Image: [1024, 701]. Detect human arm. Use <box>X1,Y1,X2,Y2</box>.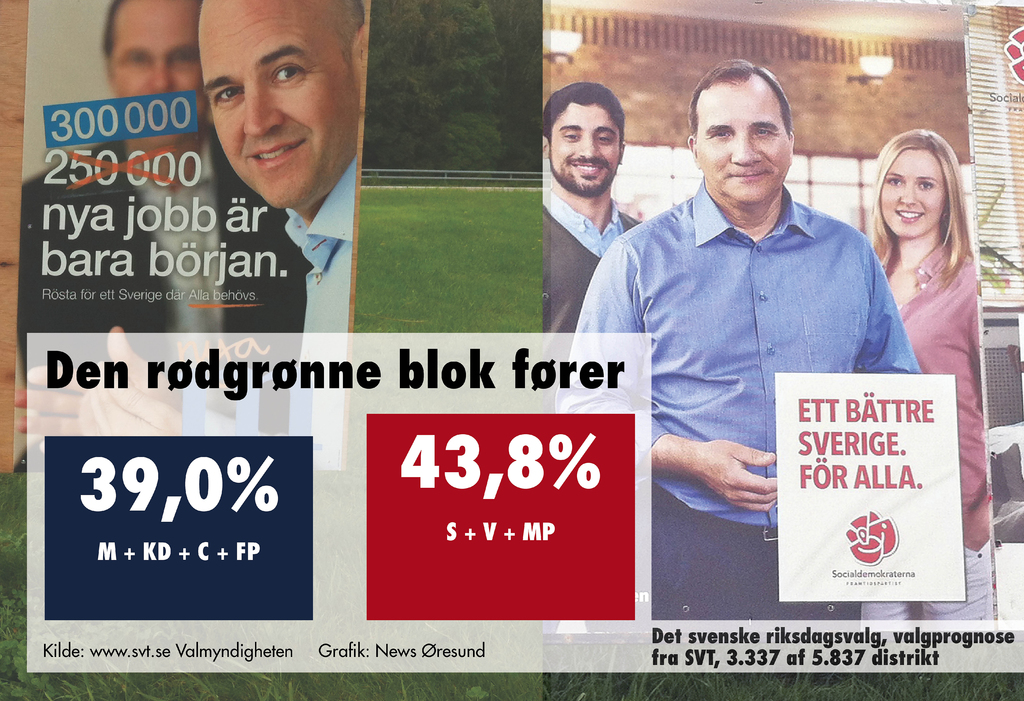
<box>951,265,988,425</box>.
